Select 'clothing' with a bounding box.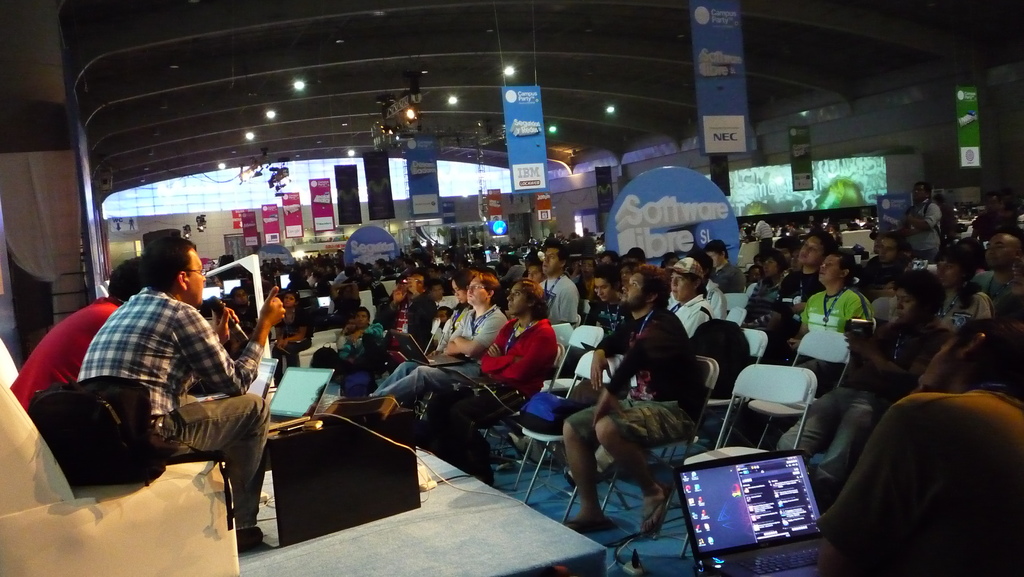
<region>781, 388, 863, 482</region>.
